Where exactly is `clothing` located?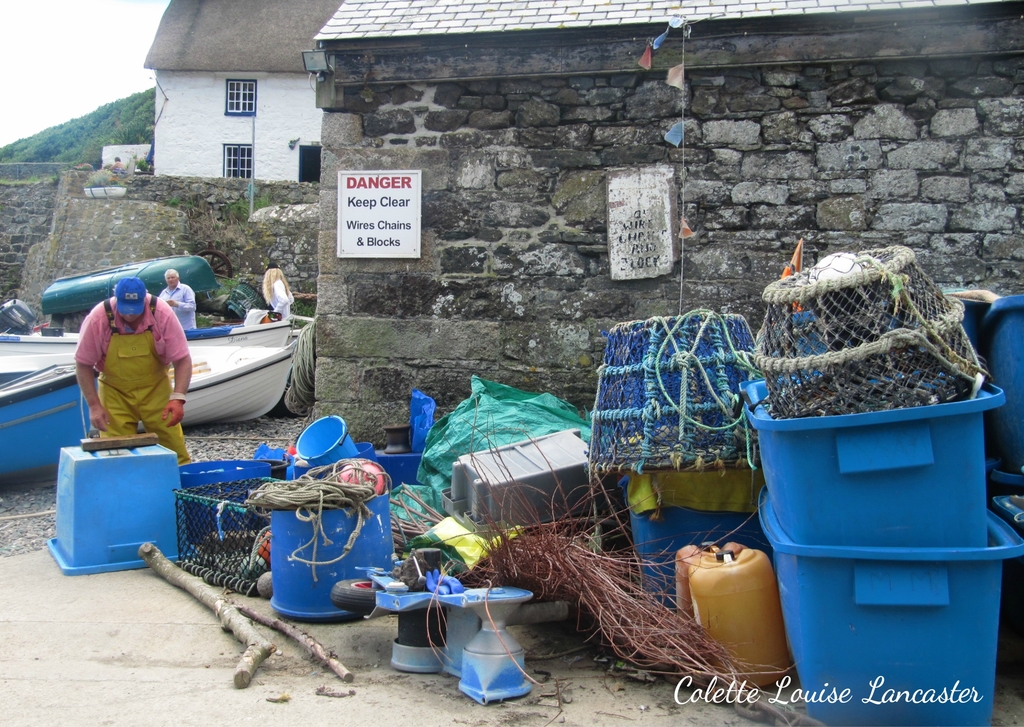
Its bounding box is 62 265 187 457.
